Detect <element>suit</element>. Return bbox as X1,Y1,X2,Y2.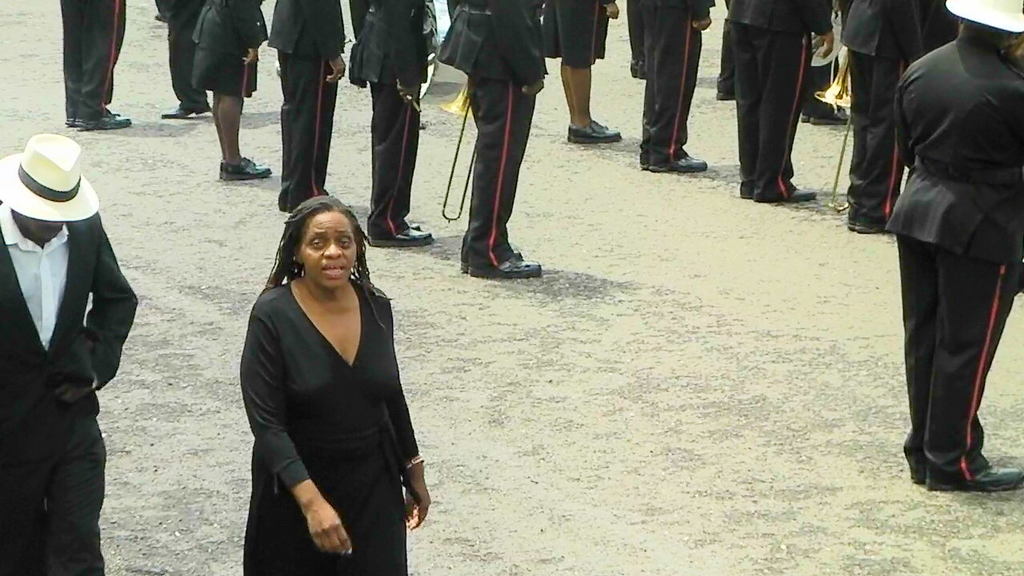
190,0,272,56.
